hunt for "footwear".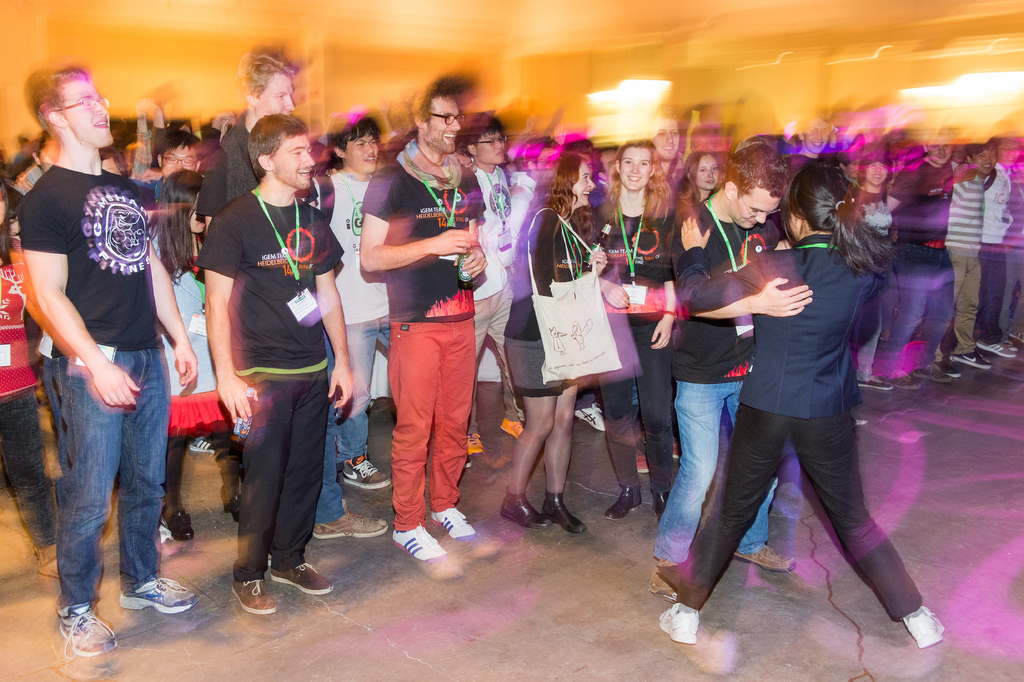
Hunted down at [x1=310, y1=509, x2=388, y2=538].
